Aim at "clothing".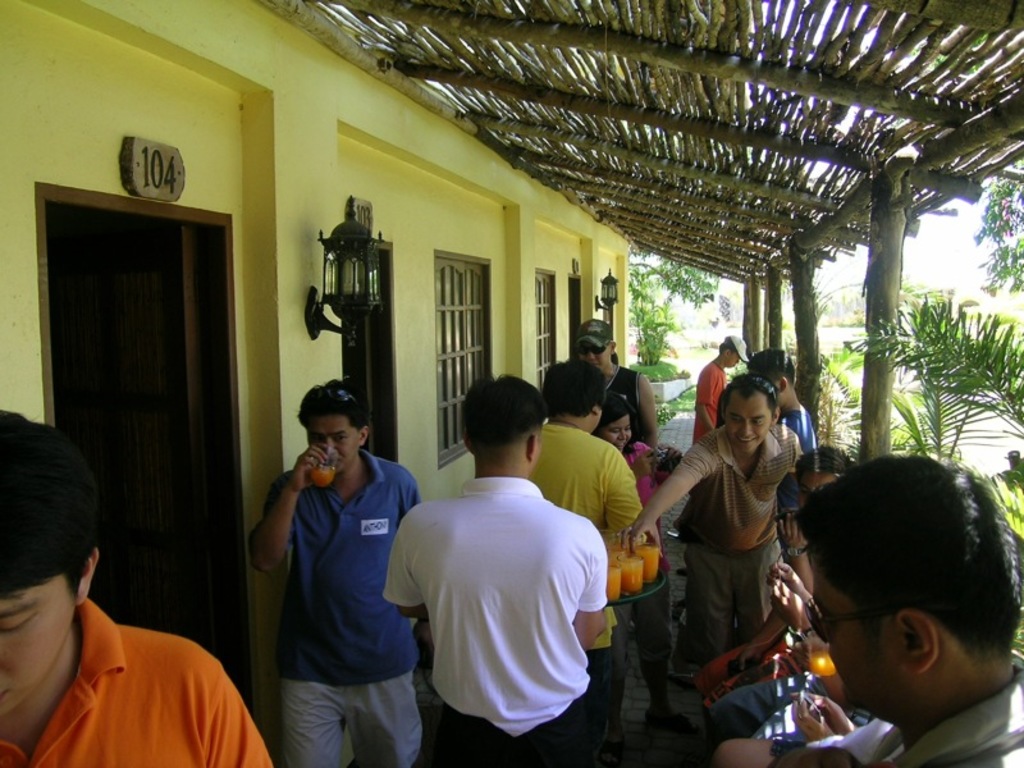
Aimed at left=430, top=686, right=637, bottom=767.
